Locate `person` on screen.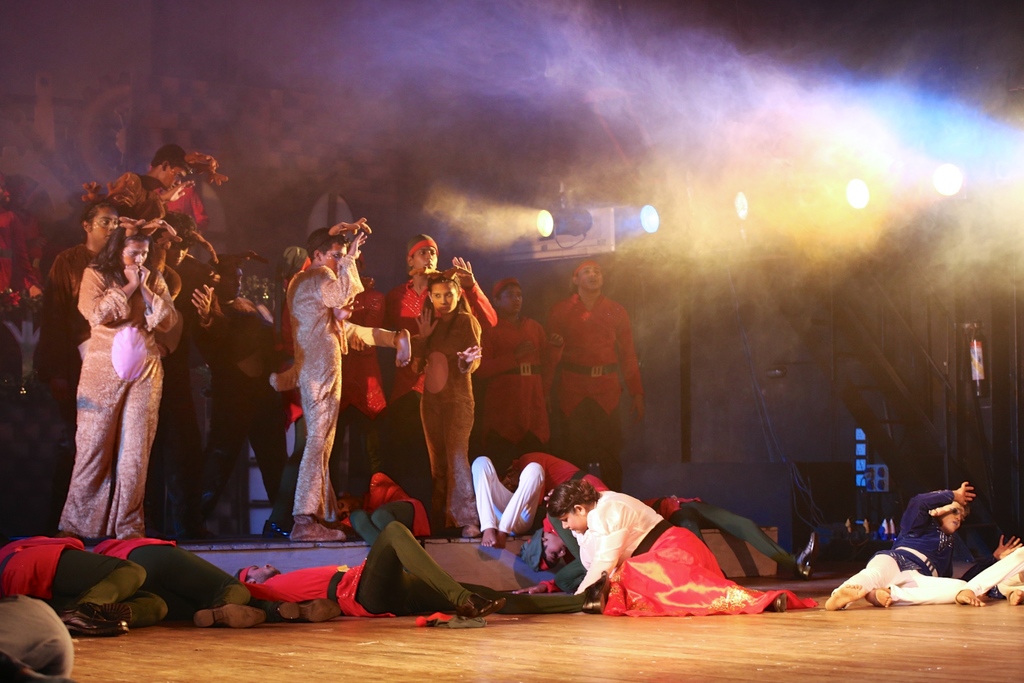
On screen at rect(271, 211, 360, 552).
